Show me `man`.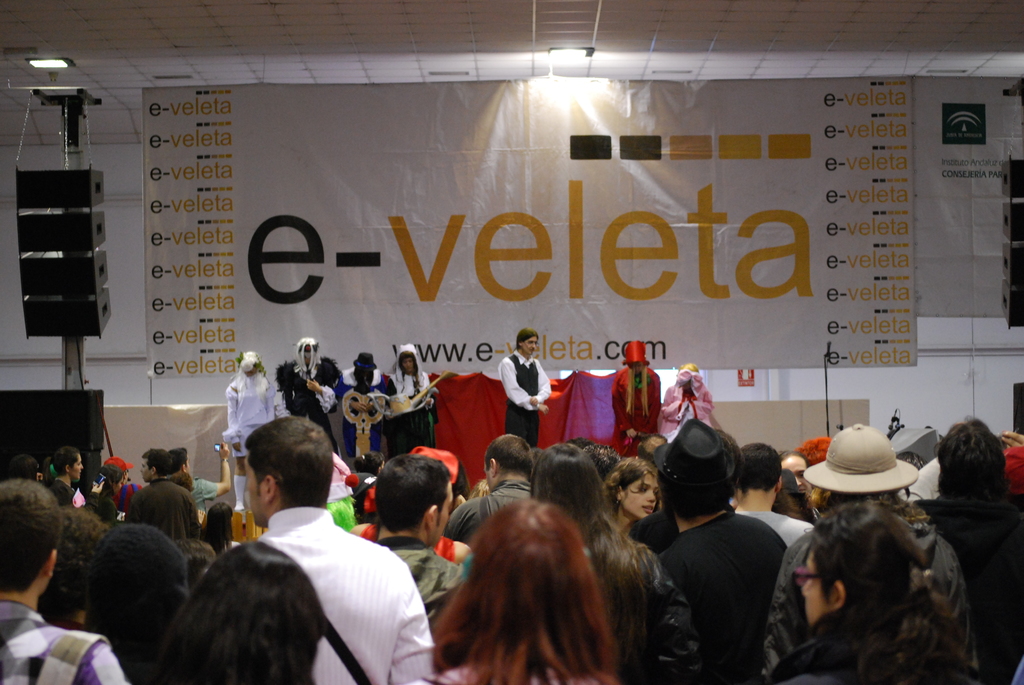
`man` is here: pyautogui.locateOnScreen(565, 436, 593, 450).
